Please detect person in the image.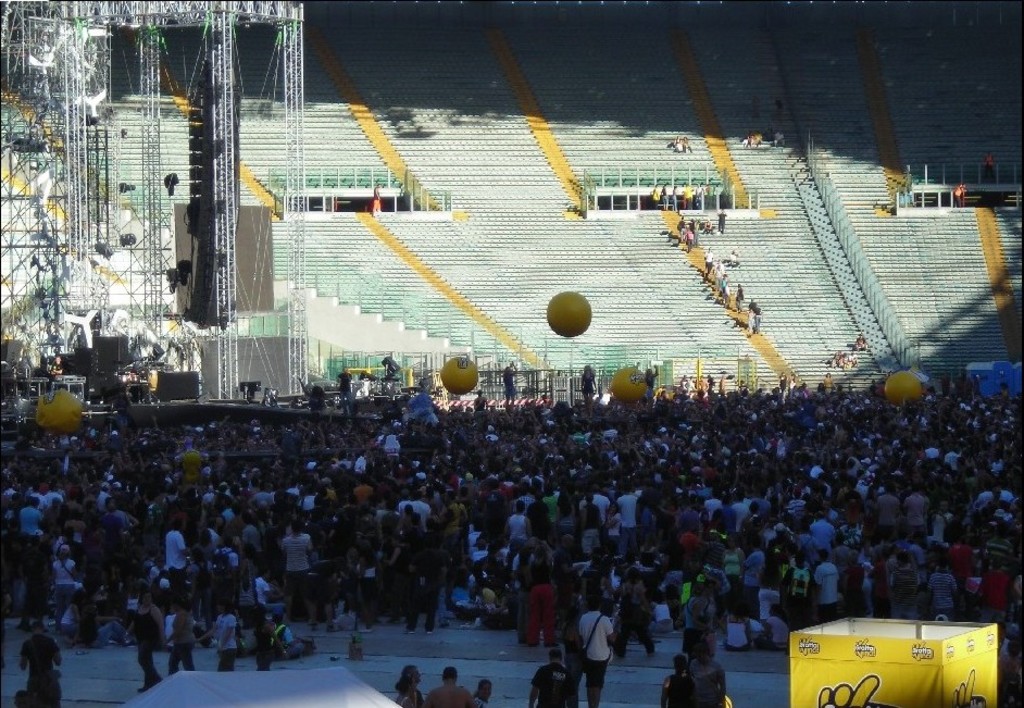
[x1=578, y1=604, x2=622, y2=700].
